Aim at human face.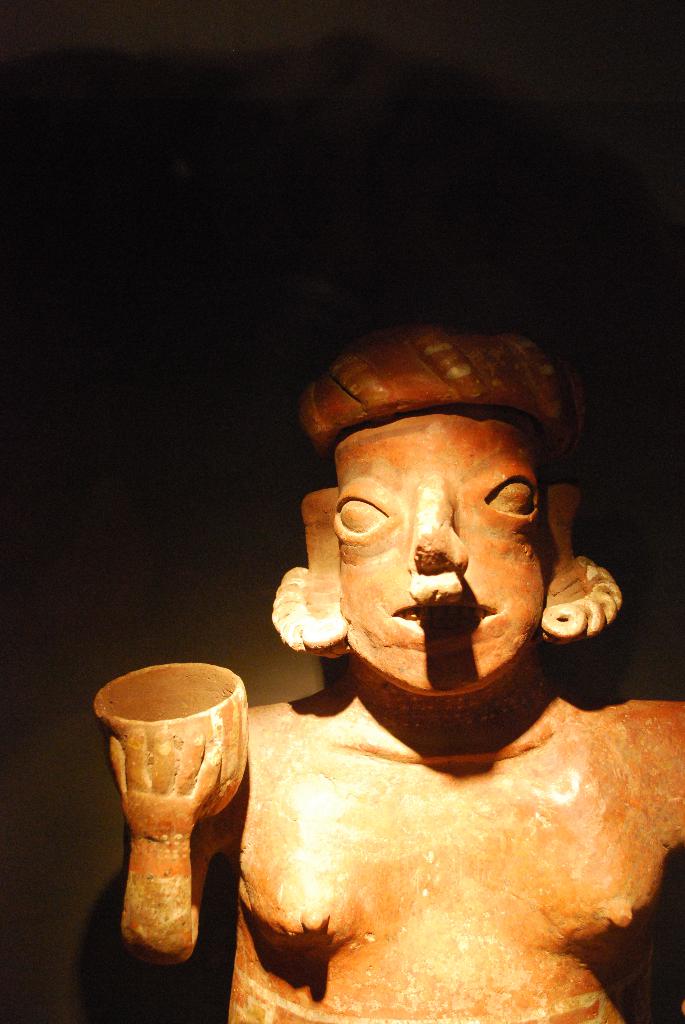
Aimed at crop(331, 415, 542, 695).
